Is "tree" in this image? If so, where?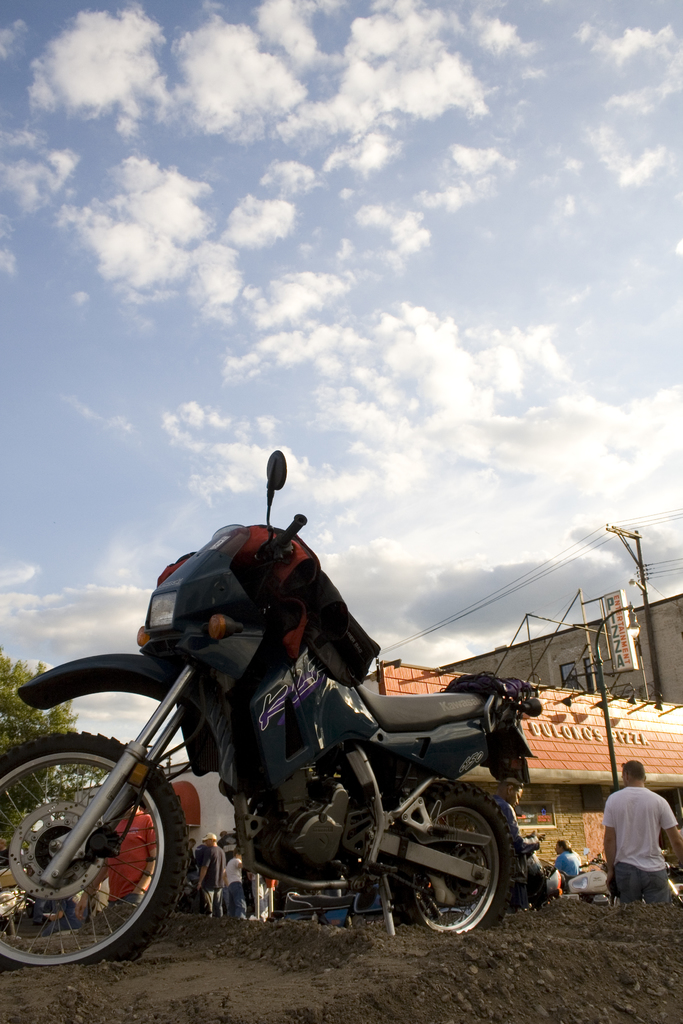
Yes, at Rect(0, 644, 83, 868).
